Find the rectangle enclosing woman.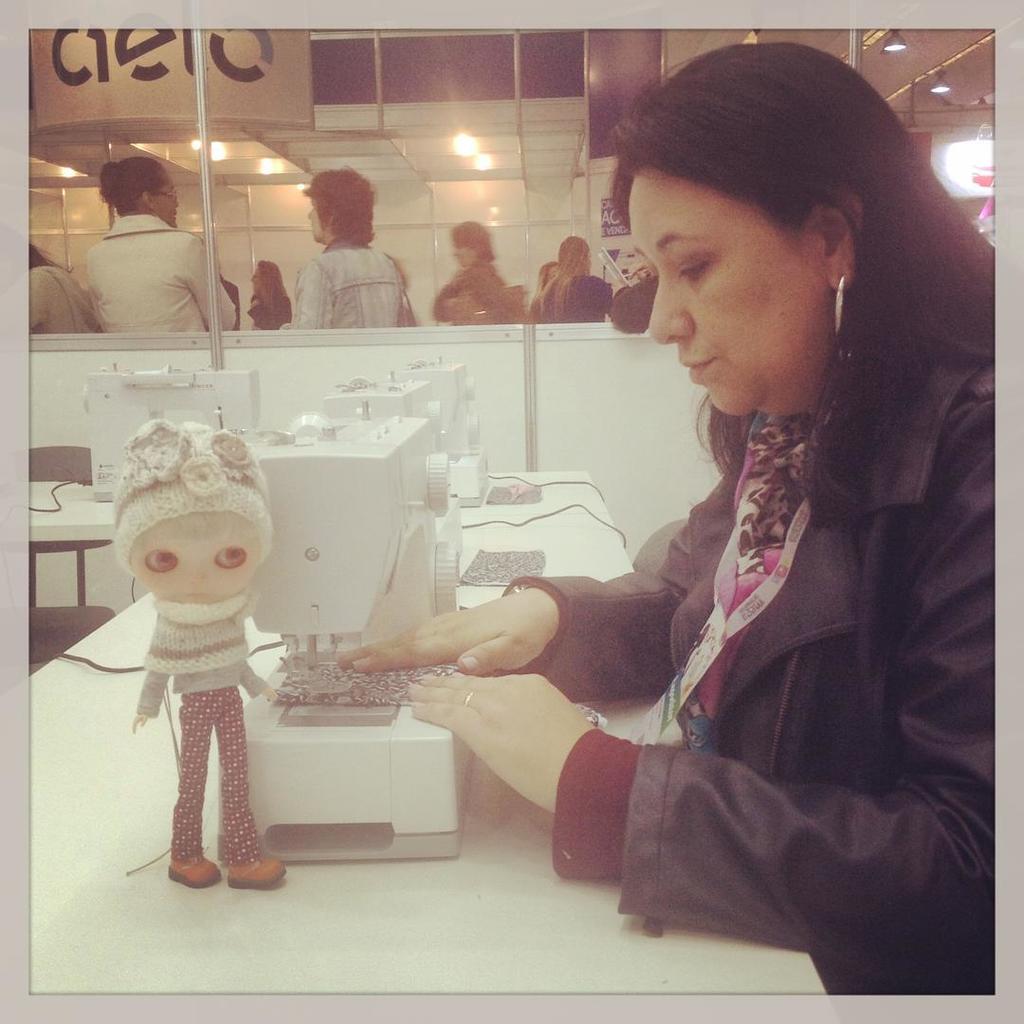
(542,230,614,326).
